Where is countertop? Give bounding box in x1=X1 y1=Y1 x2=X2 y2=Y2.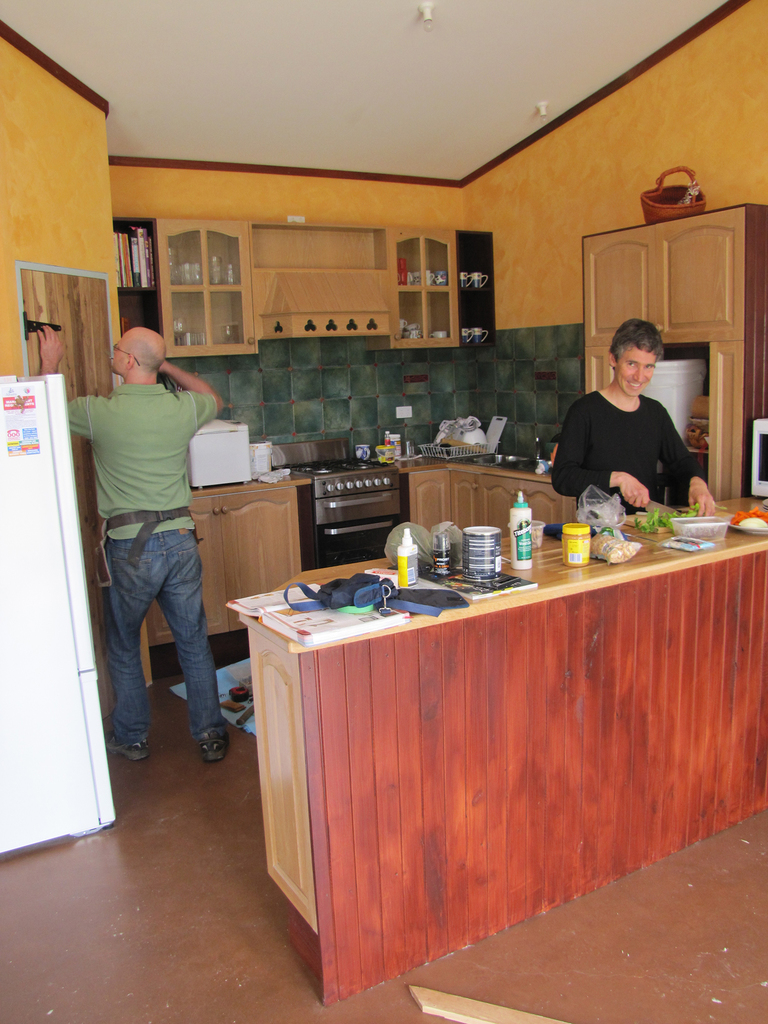
x1=84 y1=436 x2=588 y2=554.
